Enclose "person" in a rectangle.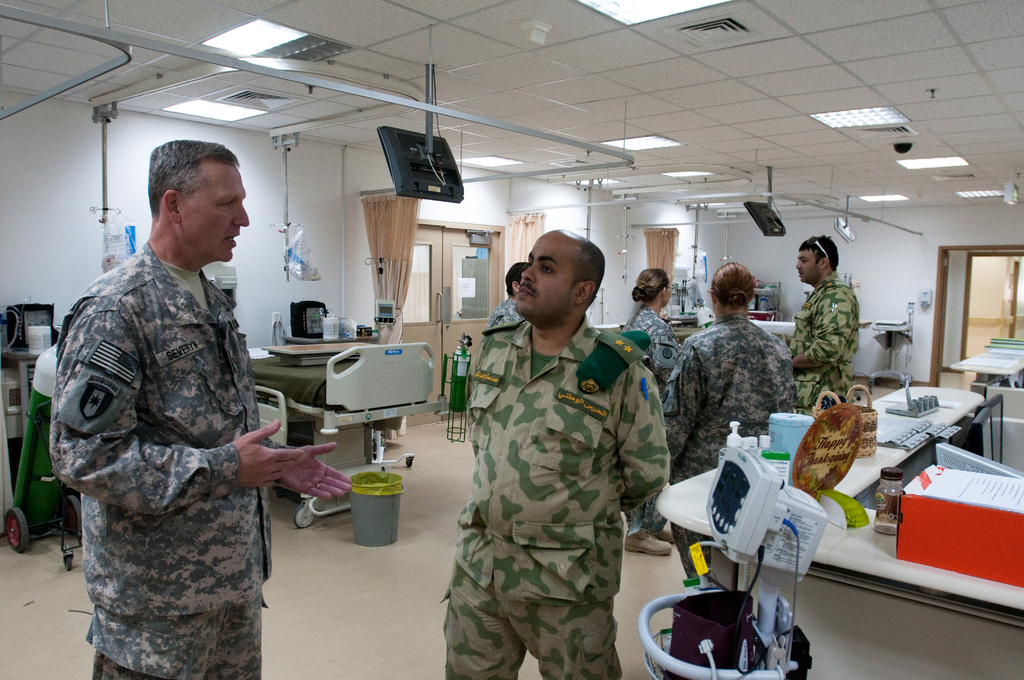
locate(662, 260, 804, 584).
